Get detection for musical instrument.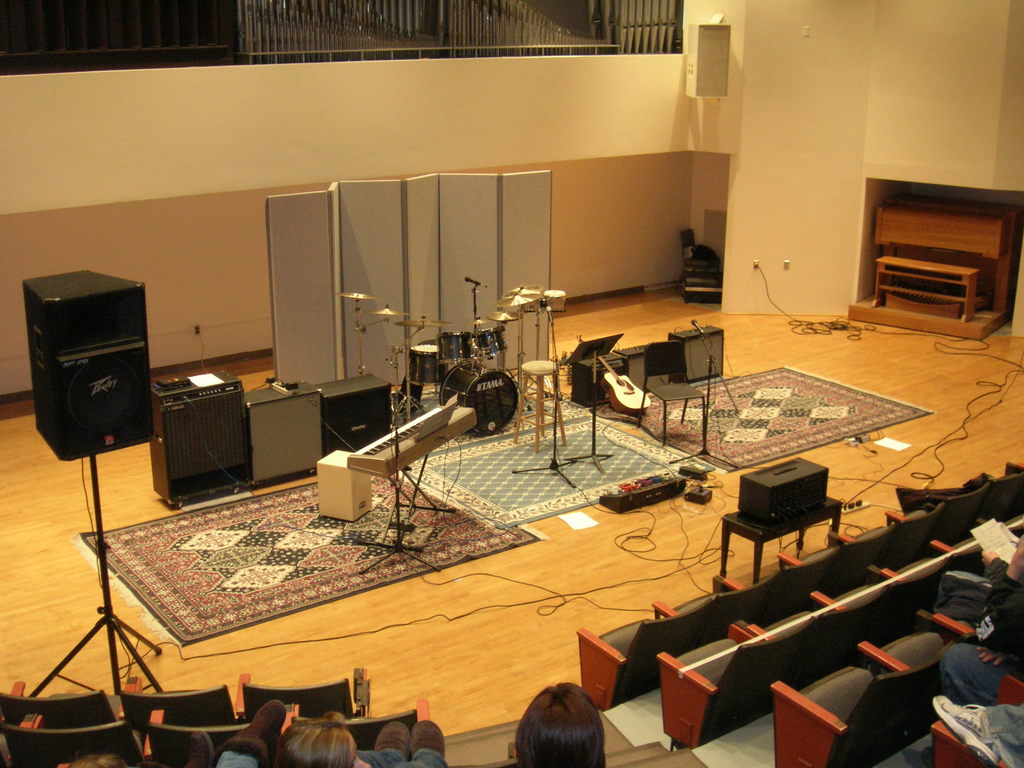
Detection: bbox(394, 319, 451, 331).
